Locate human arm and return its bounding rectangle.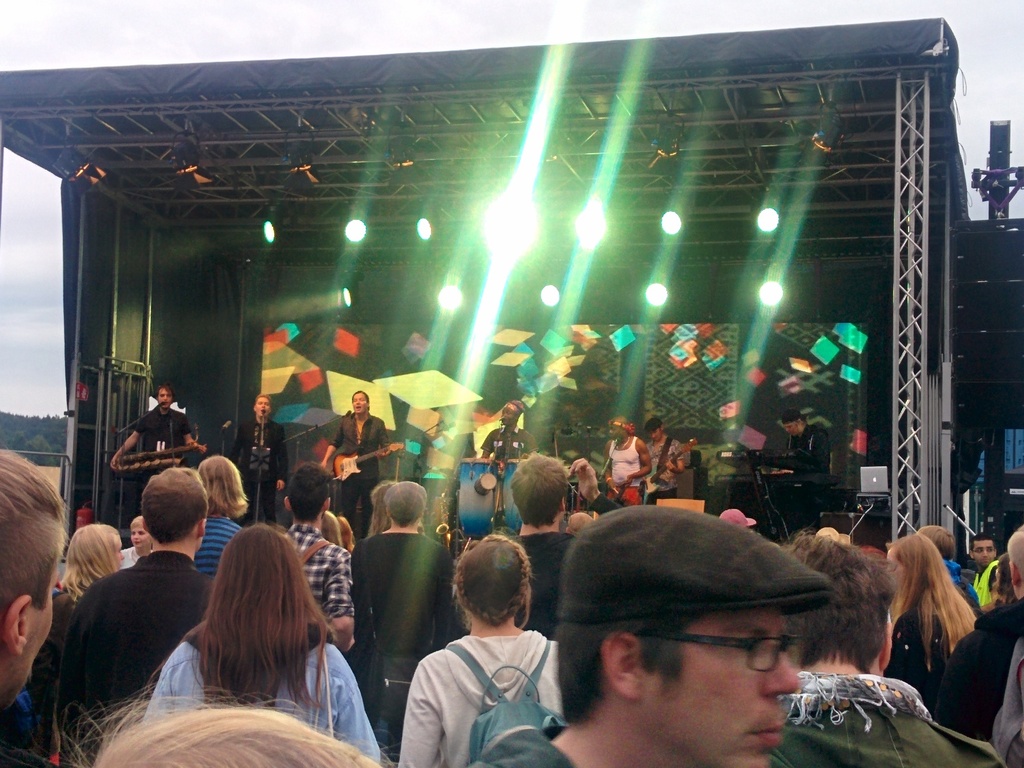
pyautogui.locateOnScreen(397, 663, 444, 764).
